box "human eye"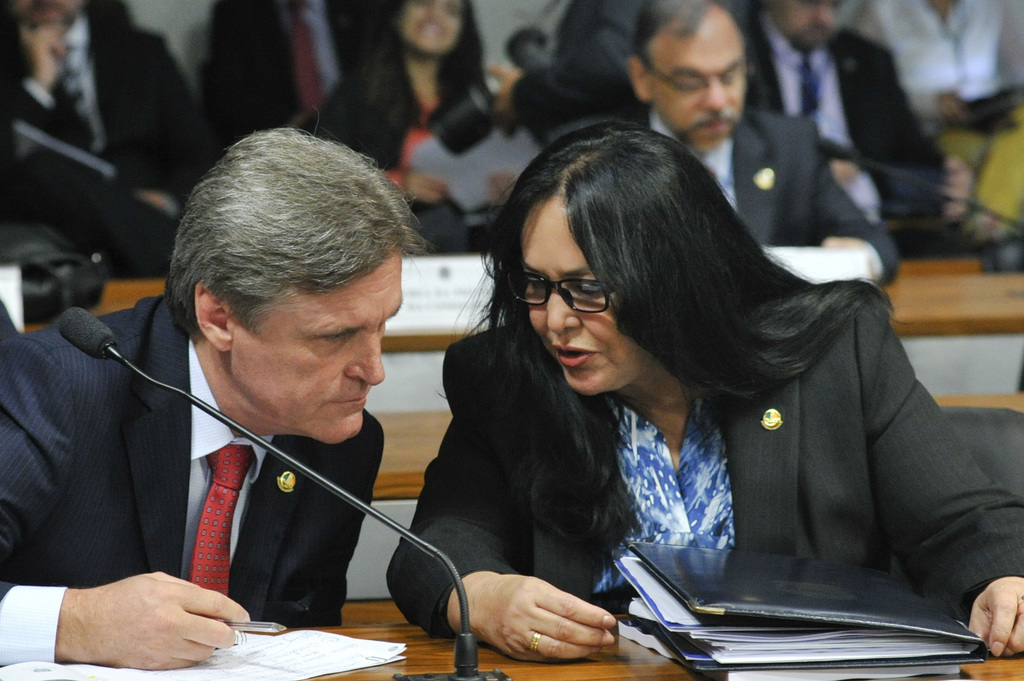
{"left": 524, "top": 275, "right": 547, "bottom": 287}
